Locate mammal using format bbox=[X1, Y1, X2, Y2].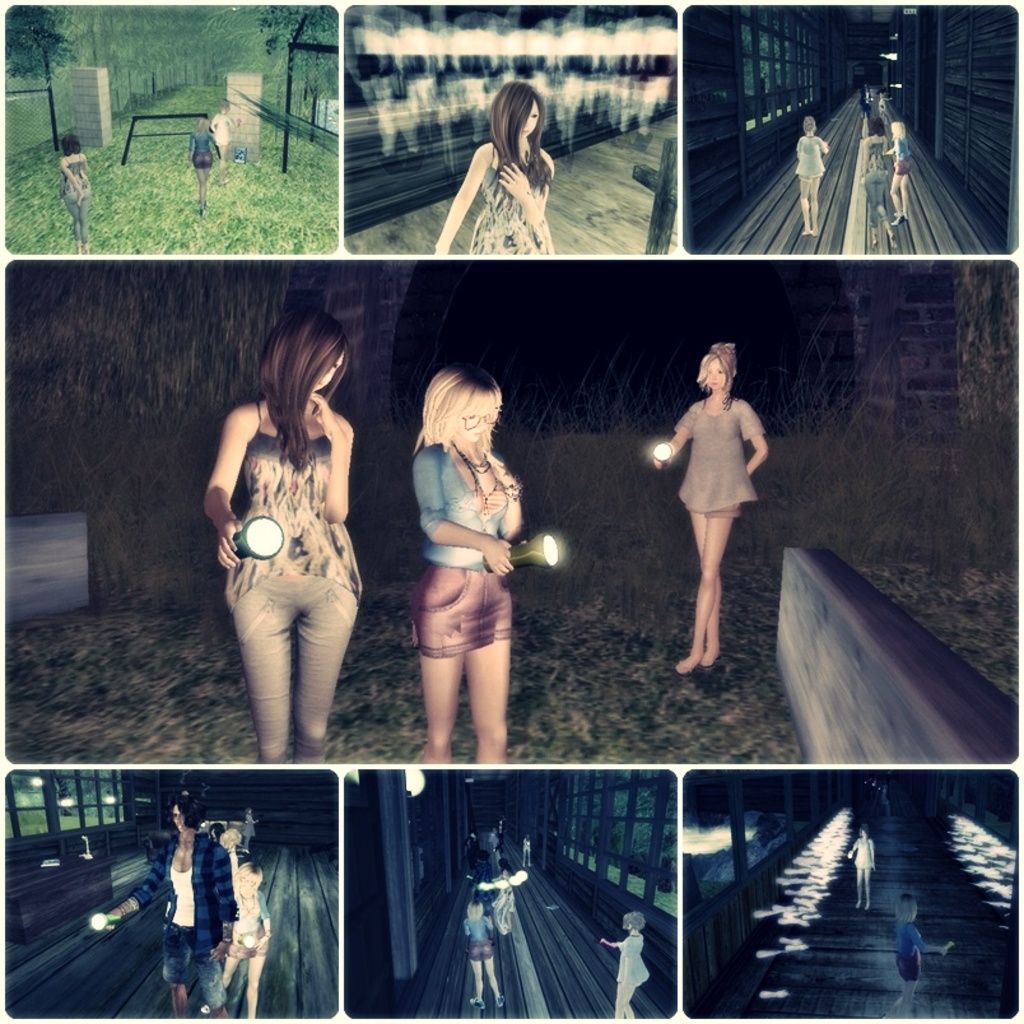
bbox=[857, 82, 872, 113].
